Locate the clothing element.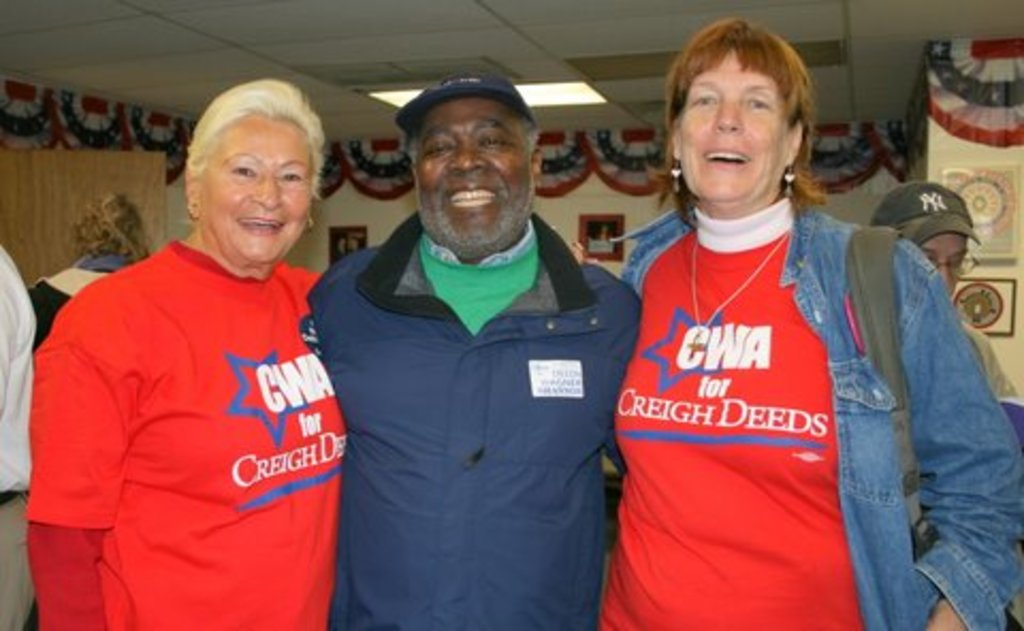
Element bbox: <region>0, 245, 41, 629</region>.
